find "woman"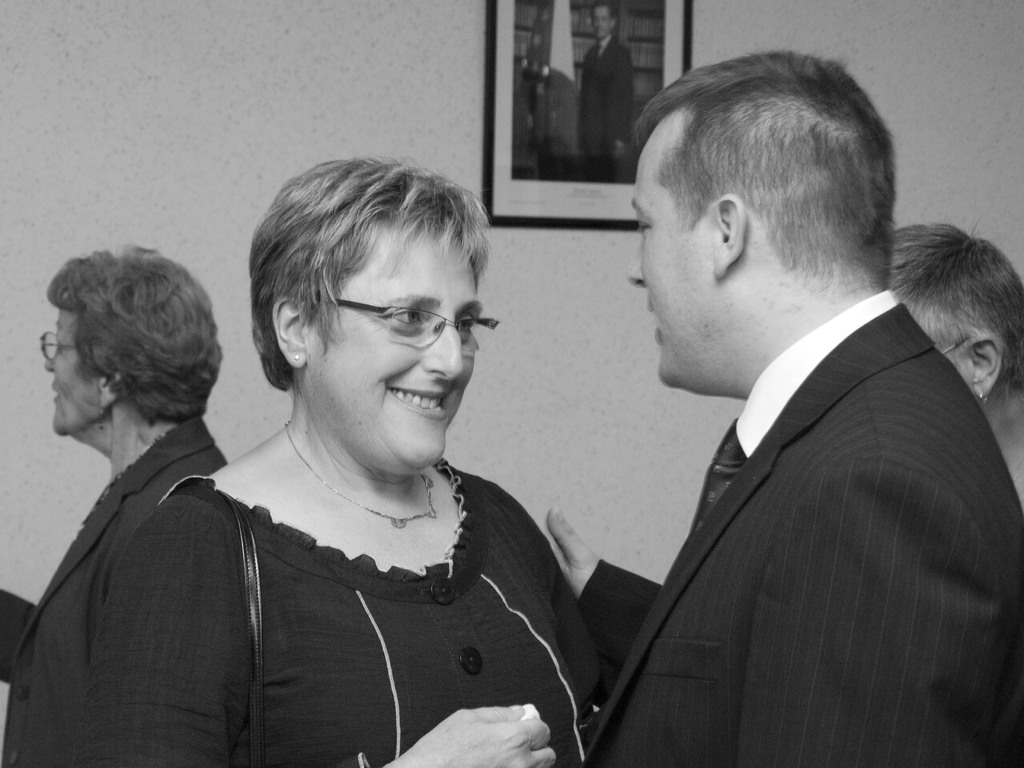
rect(45, 184, 638, 754)
